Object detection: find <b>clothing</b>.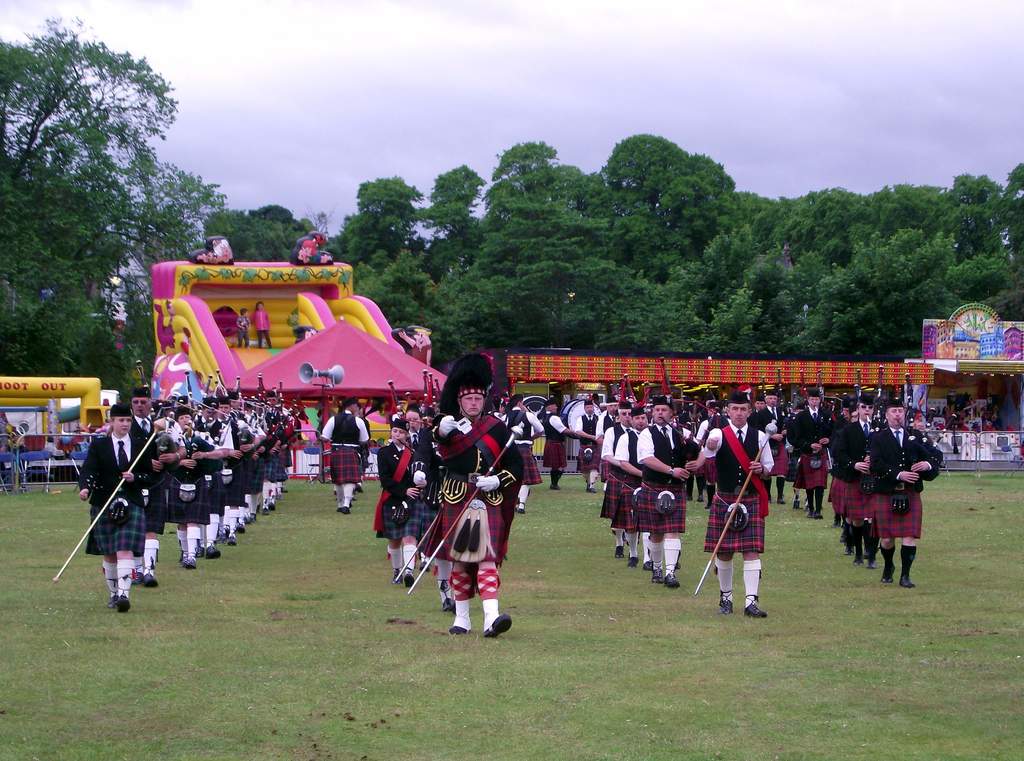
237,314,248,345.
